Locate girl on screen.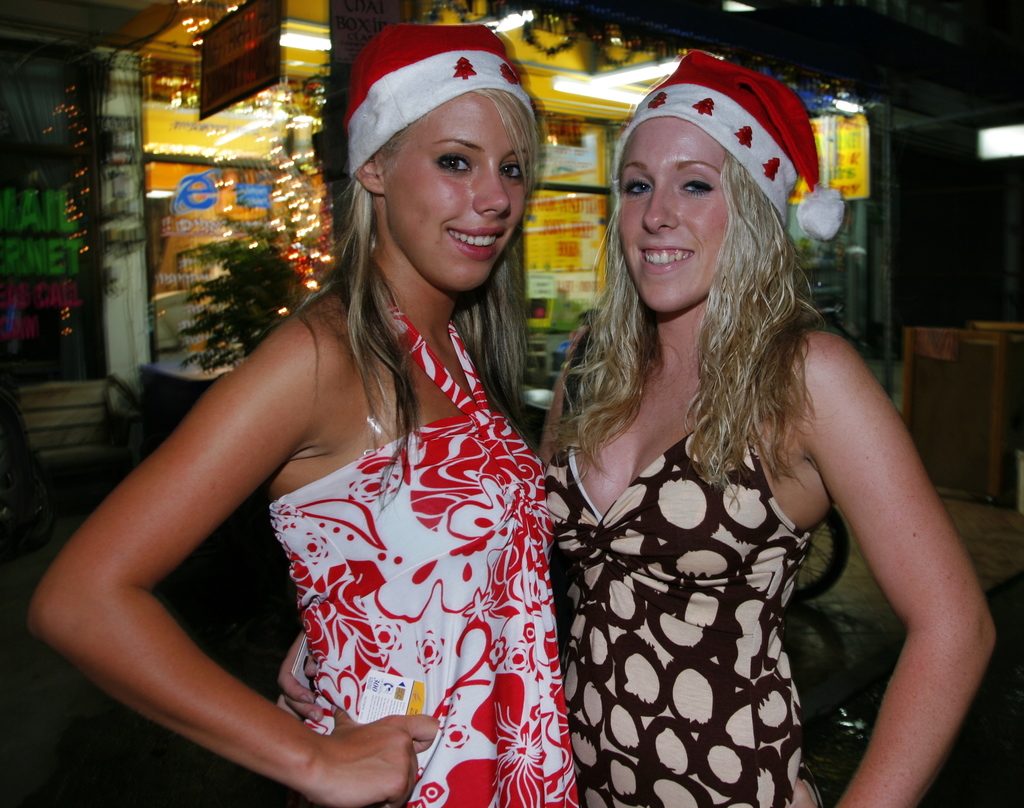
On screen at {"left": 536, "top": 42, "right": 996, "bottom": 807}.
